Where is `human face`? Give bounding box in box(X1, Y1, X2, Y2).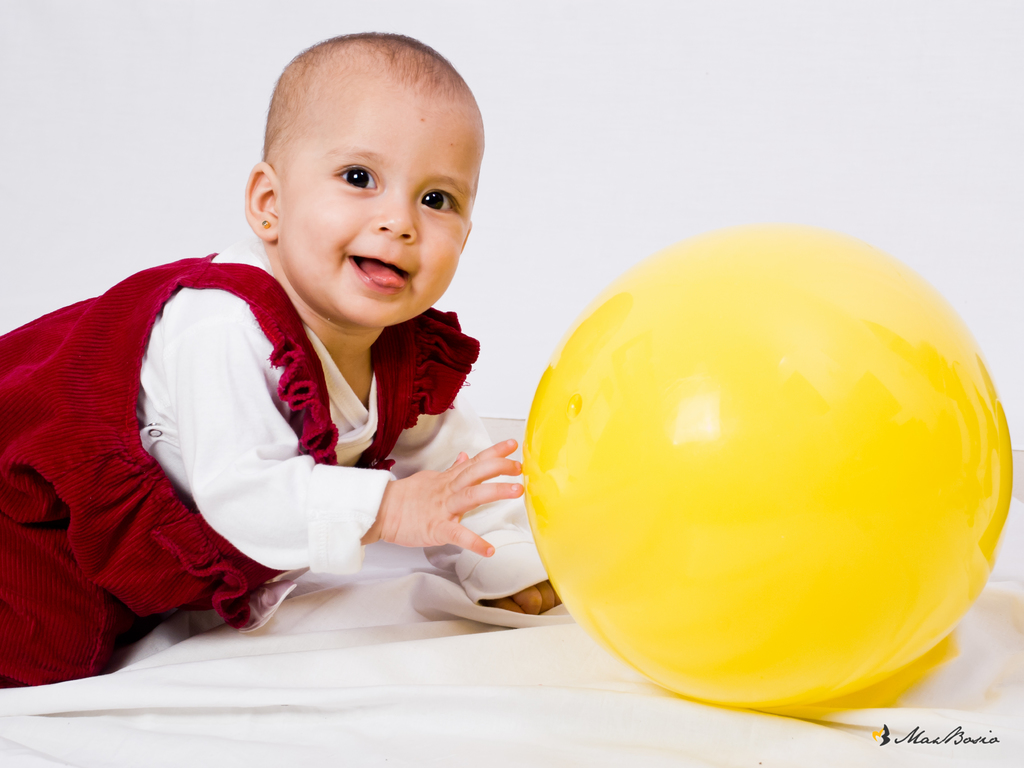
box(268, 61, 488, 335).
